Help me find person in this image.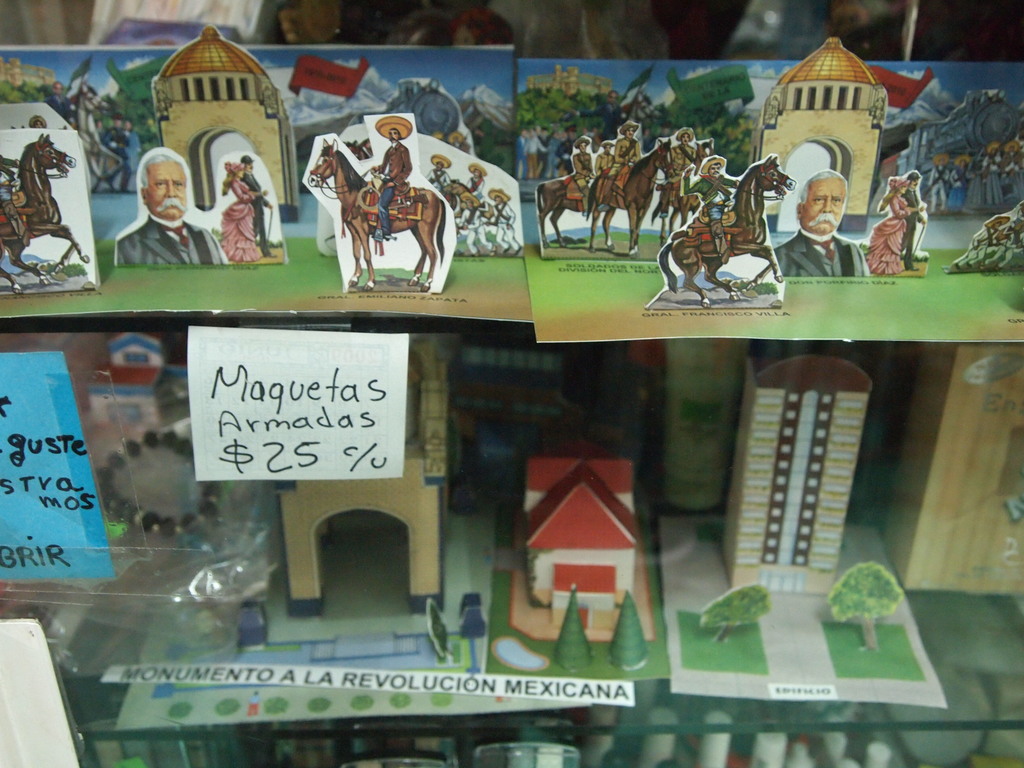
Found it: (left=481, top=188, right=520, bottom=255).
